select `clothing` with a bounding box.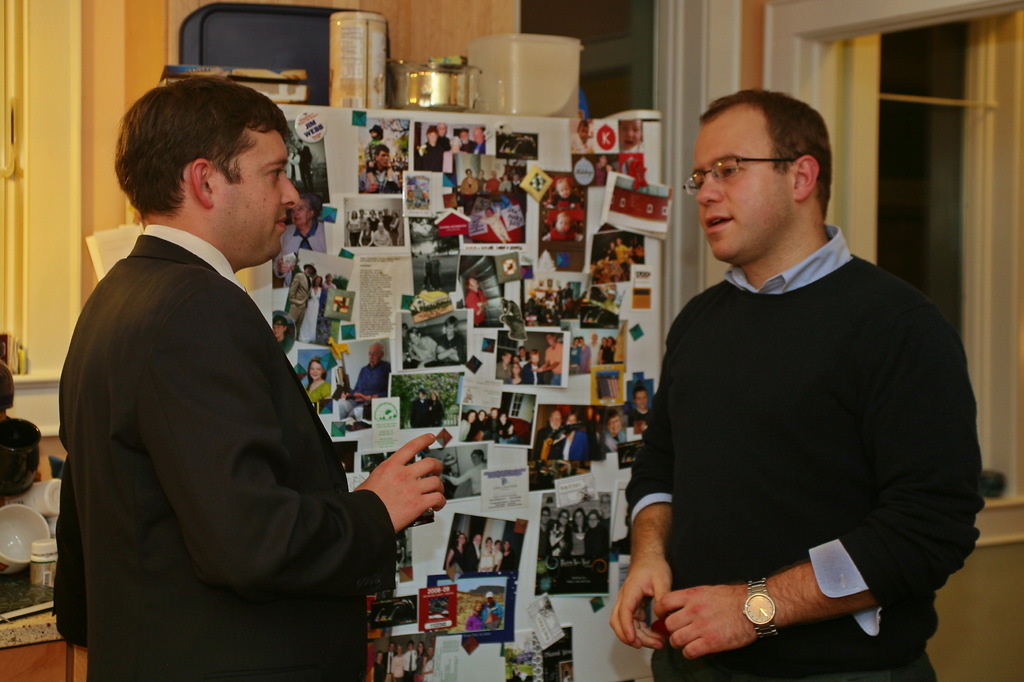
x1=278, y1=337, x2=296, y2=352.
